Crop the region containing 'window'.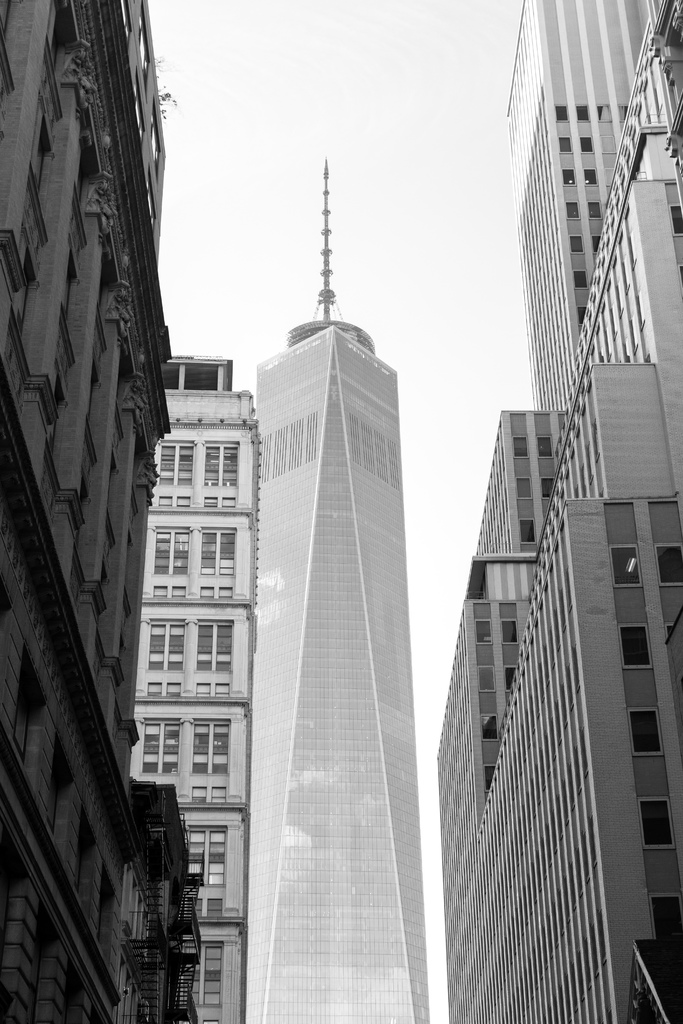
Crop region: 190, 945, 225, 1009.
